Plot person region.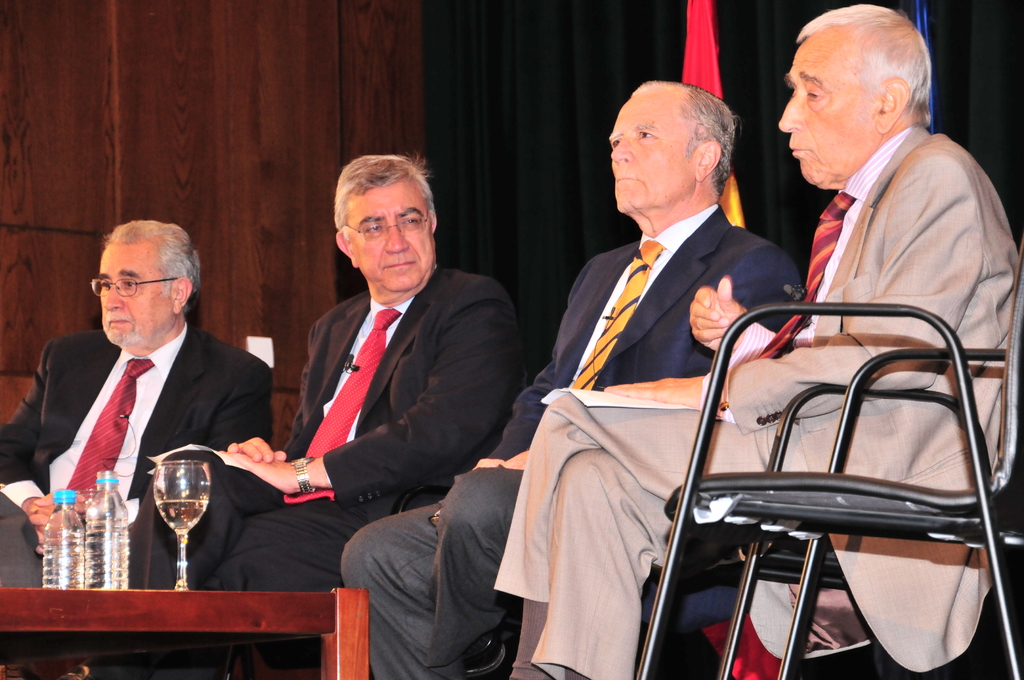
Plotted at box(329, 73, 812, 679).
